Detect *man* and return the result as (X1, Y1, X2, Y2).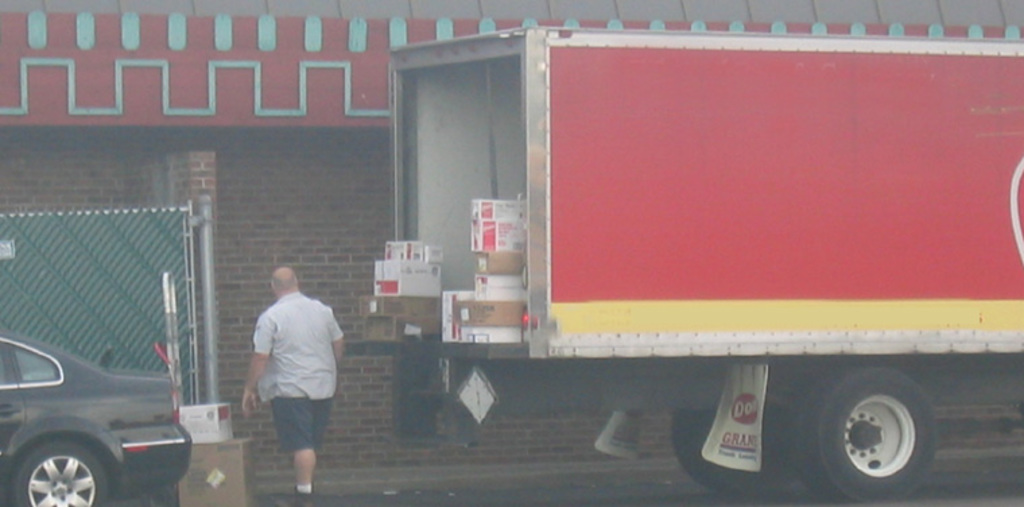
(229, 252, 337, 485).
